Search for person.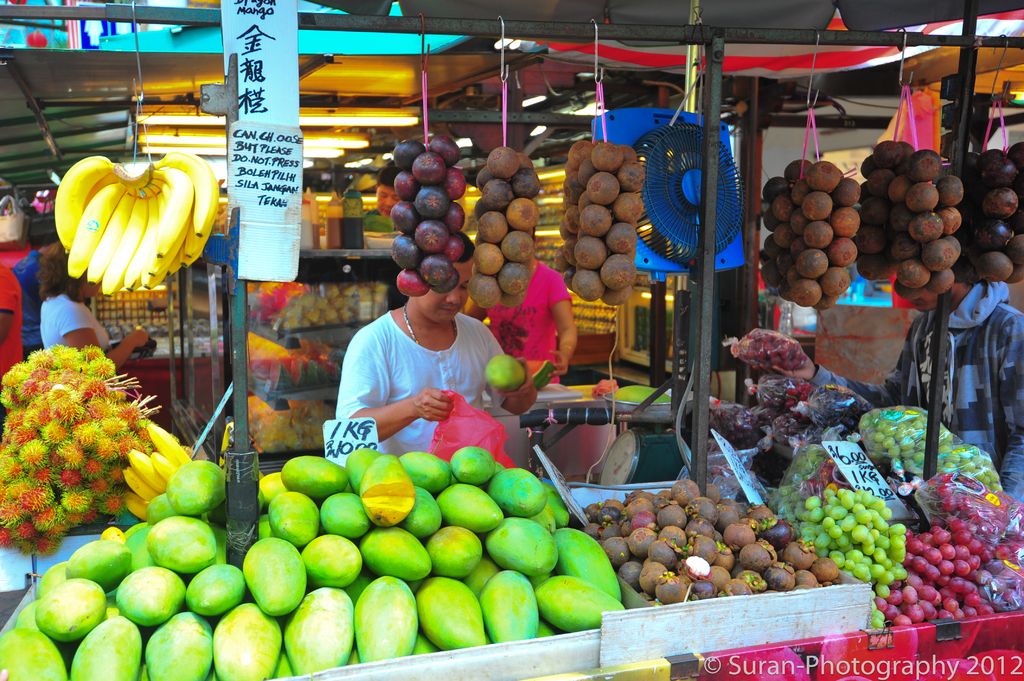
Found at 0,207,45,383.
